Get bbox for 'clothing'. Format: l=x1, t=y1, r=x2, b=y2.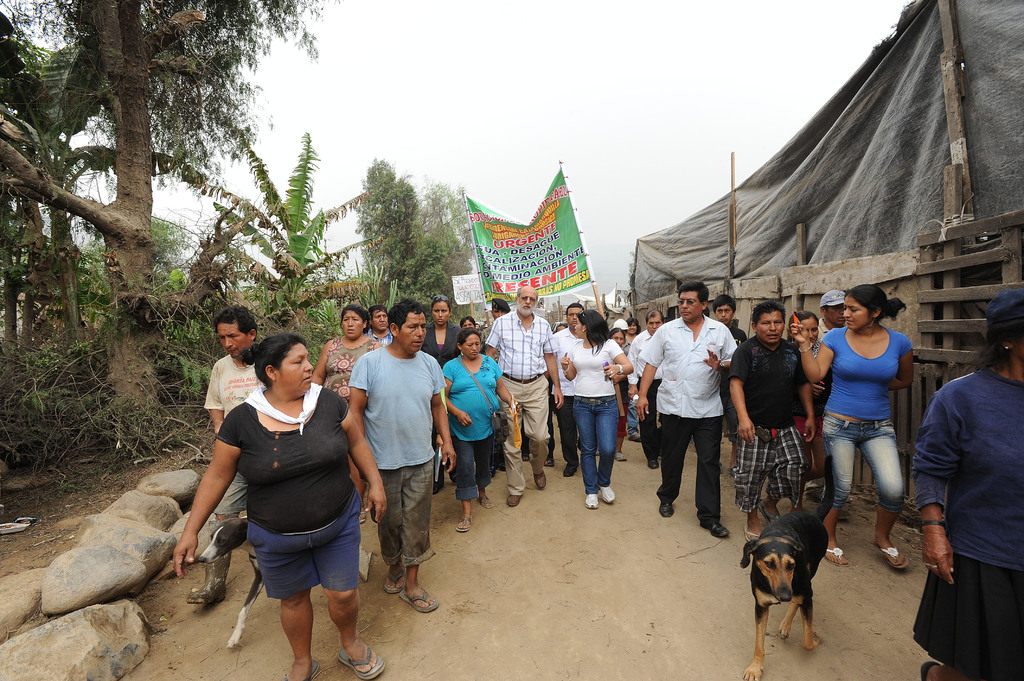
l=620, t=328, r=659, b=464.
